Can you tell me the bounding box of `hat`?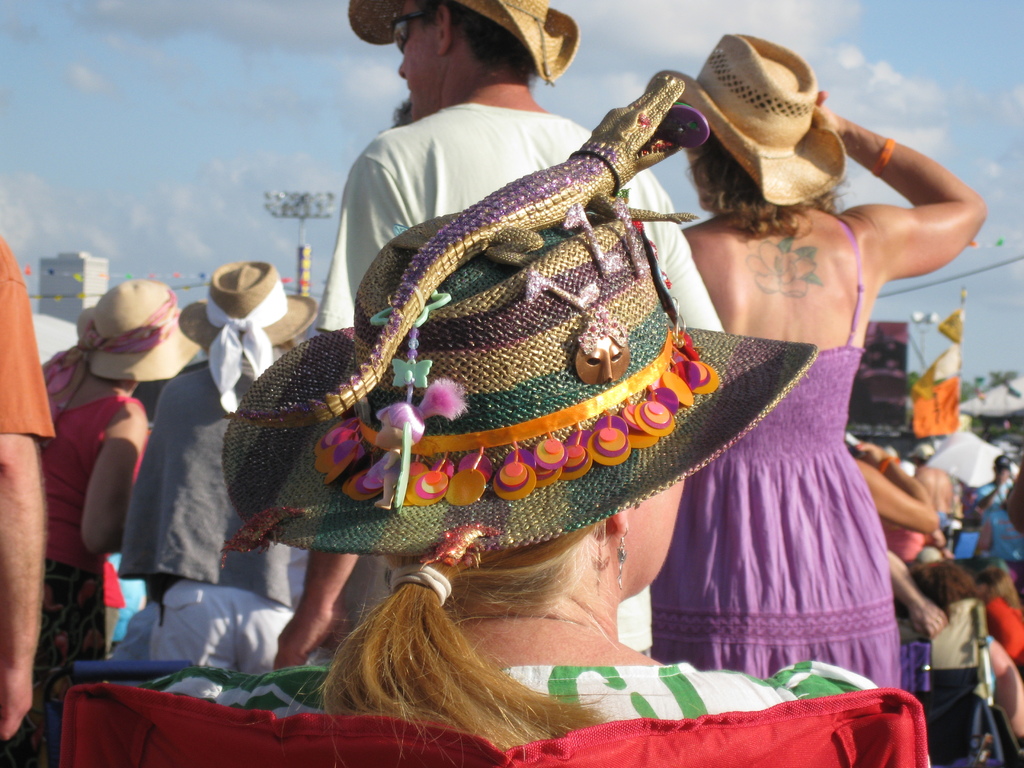
crop(72, 276, 201, 382).
